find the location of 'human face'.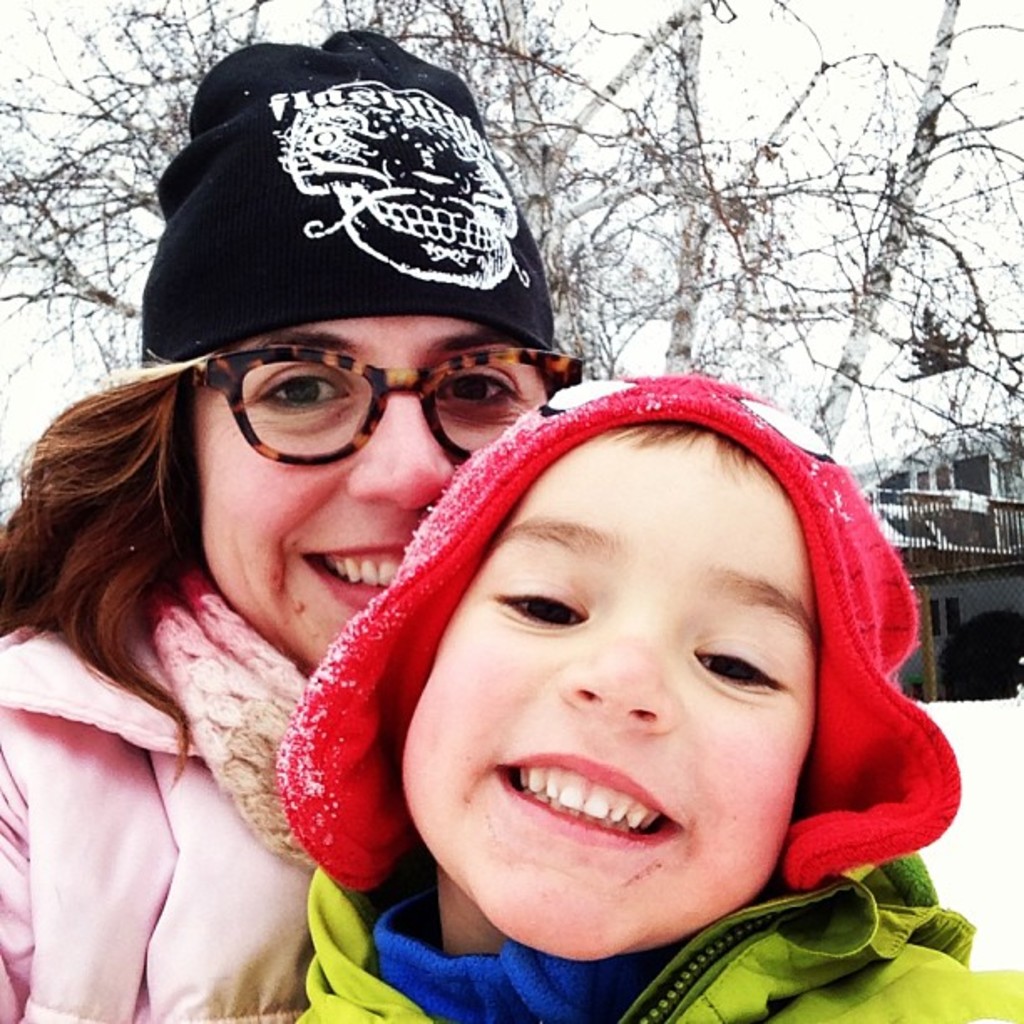
Location: box=[206, 311, 547, 671].
